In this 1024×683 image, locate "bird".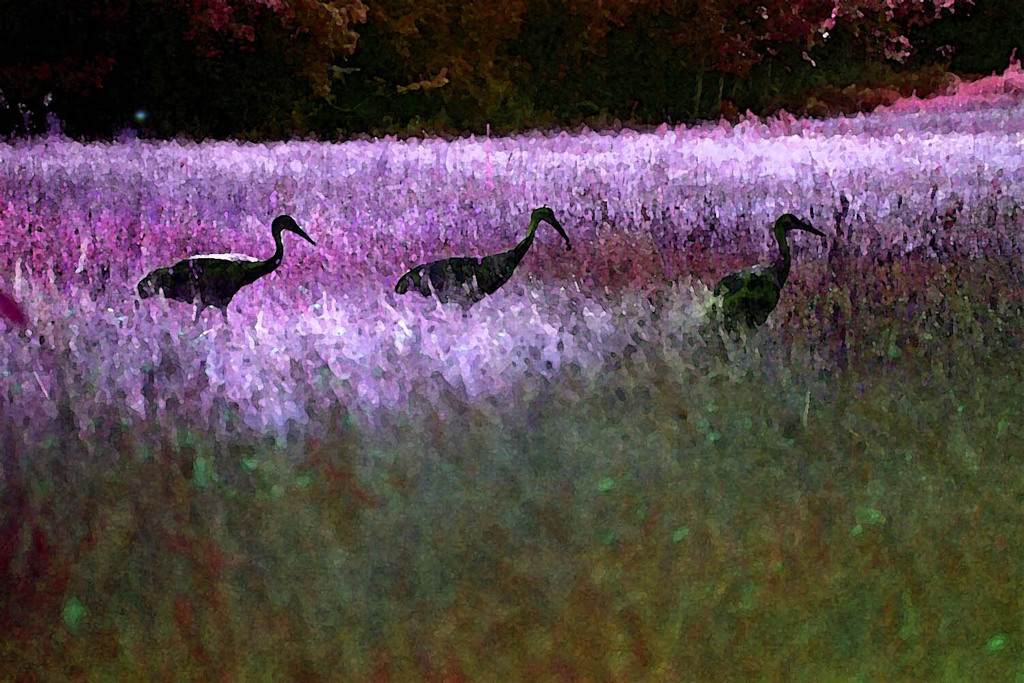
Bounding box: x1=408 y1=210 x2=571 y2=320.
